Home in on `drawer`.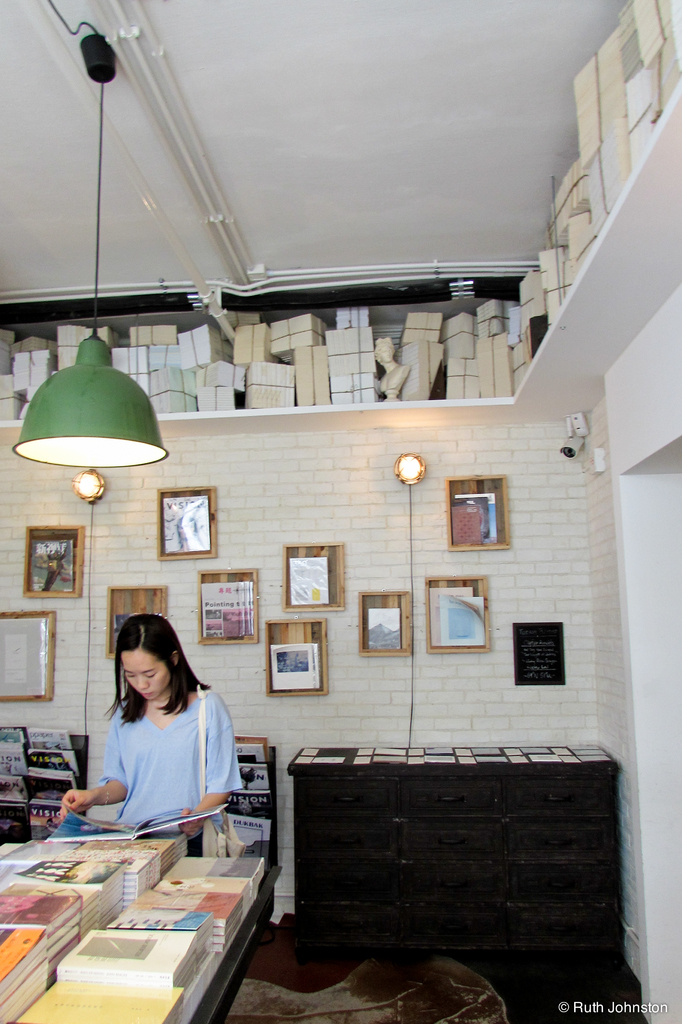
Homed in at 513/904/615/943.
